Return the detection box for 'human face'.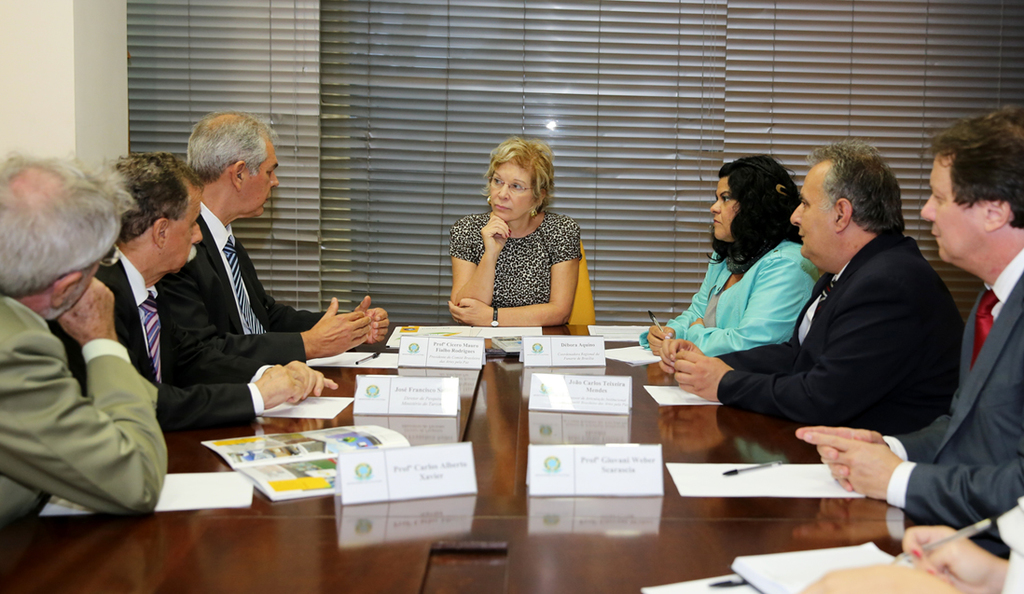
{"x1": 922, "y1": 153, "x2": 998, "y2": 262}.
